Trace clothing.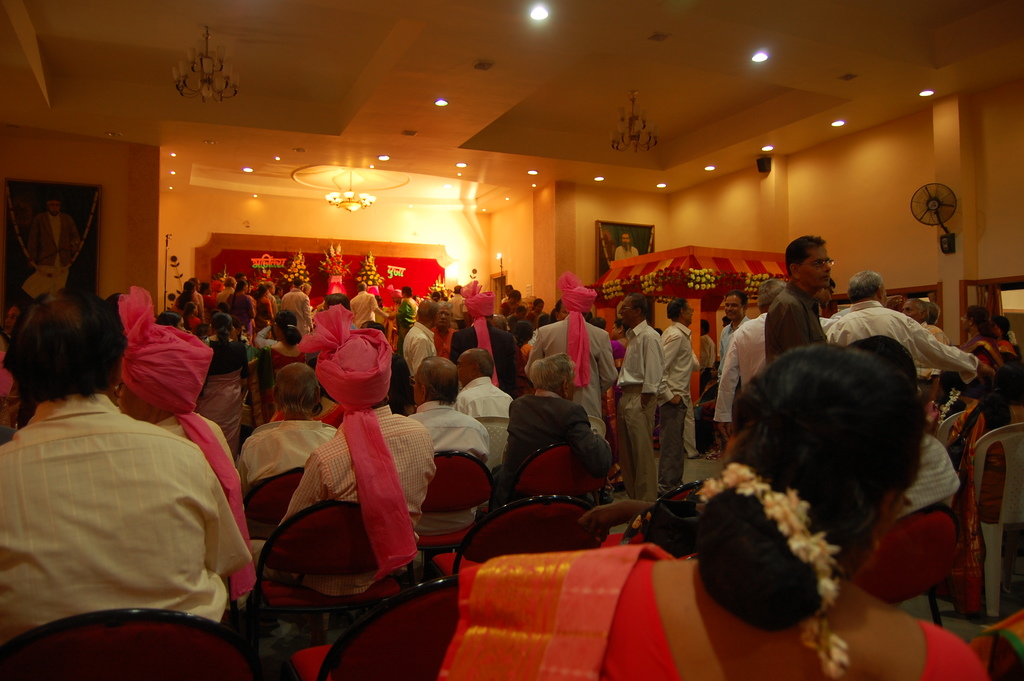
Traced to 828:292:980:361.
